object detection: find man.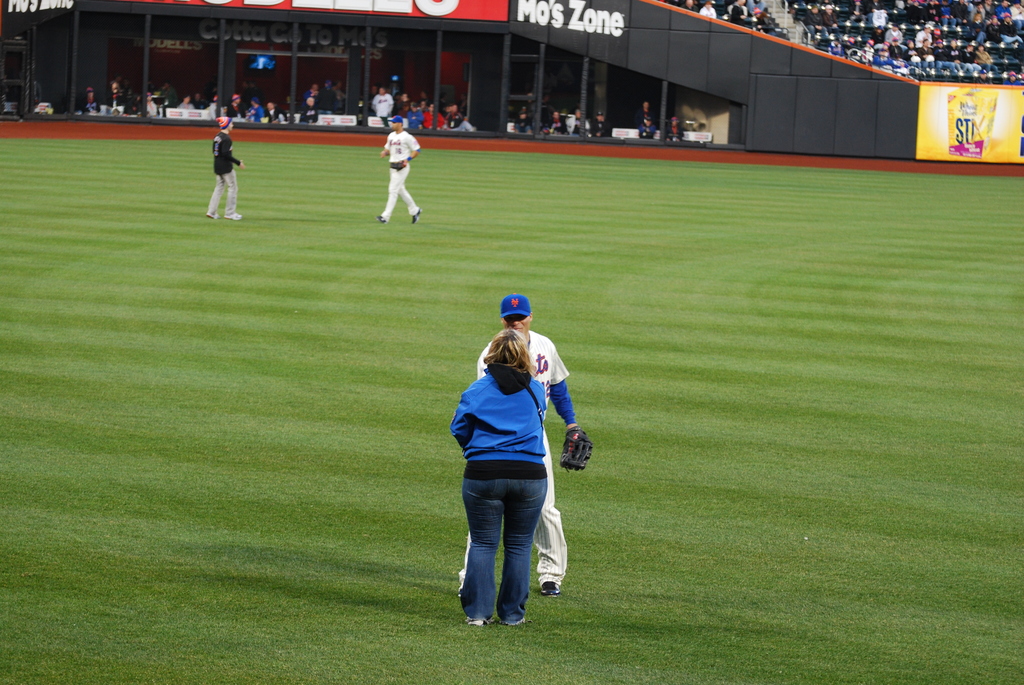
(204, 114, 244, 218).
